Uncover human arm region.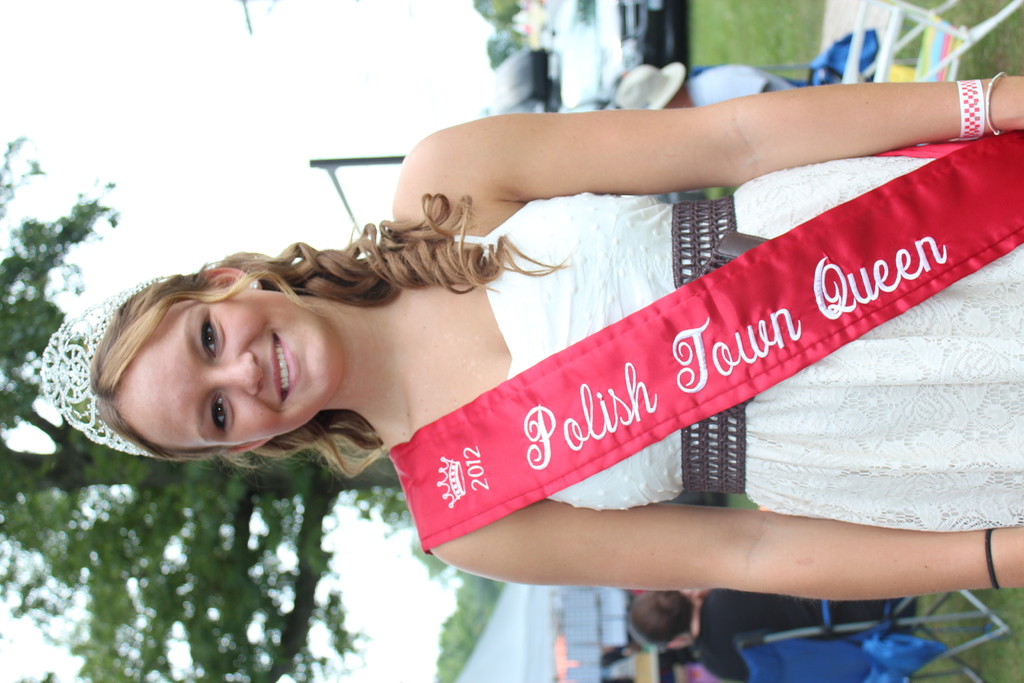
Uncovered: 422 493 1023 606.
